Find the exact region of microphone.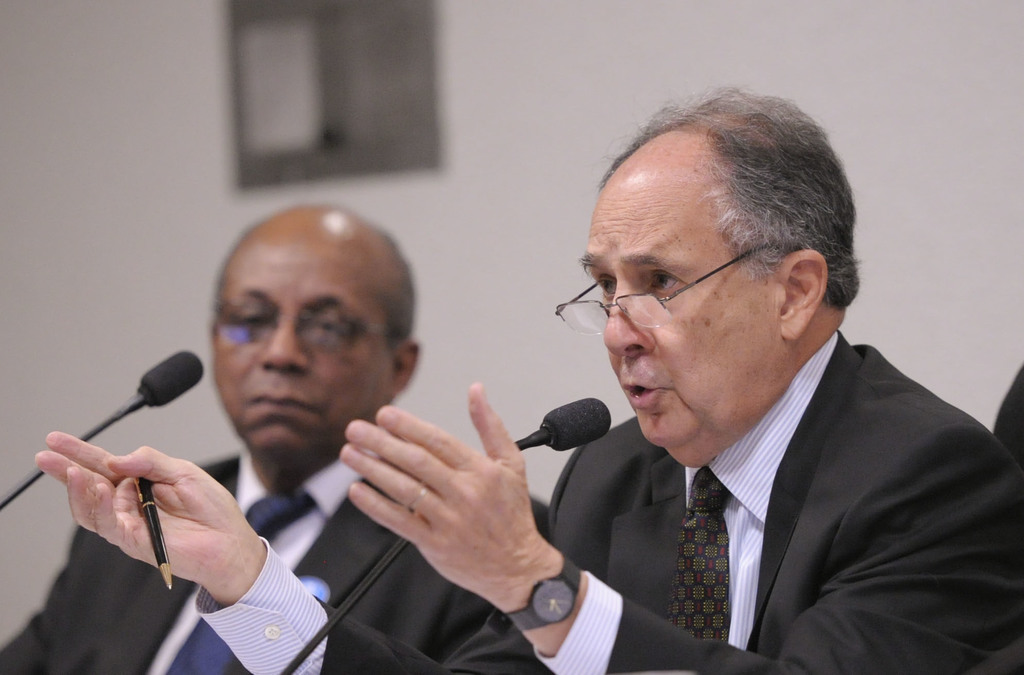
Exact region: (136, 348, 204, 409).
